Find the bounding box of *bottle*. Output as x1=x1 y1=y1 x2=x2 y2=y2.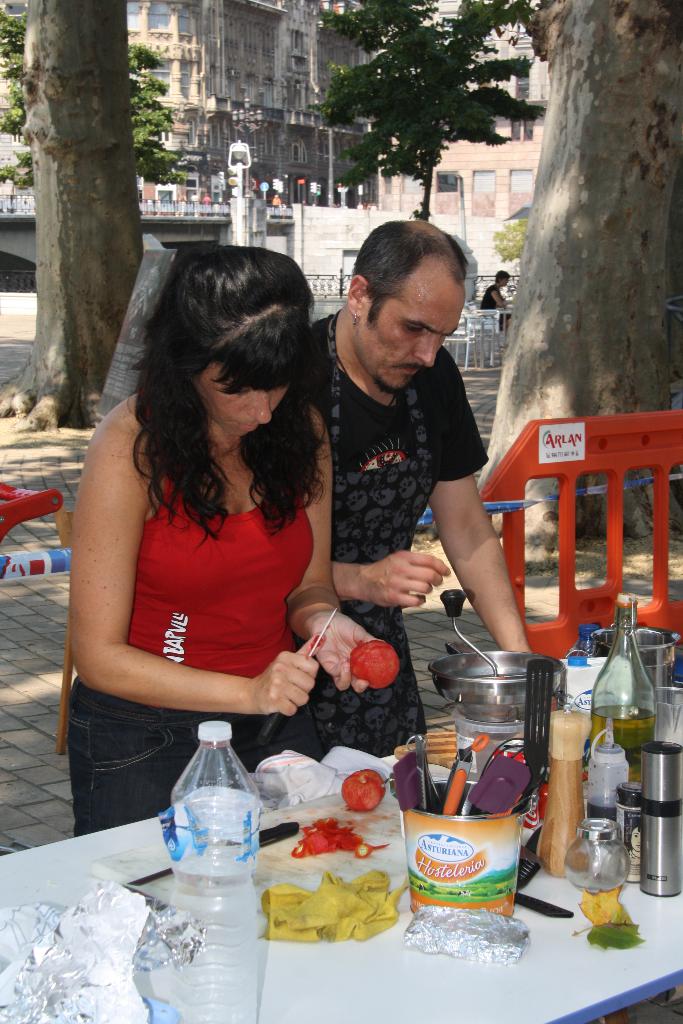
x1=167 y1=715 x2=263 y2=1023.
